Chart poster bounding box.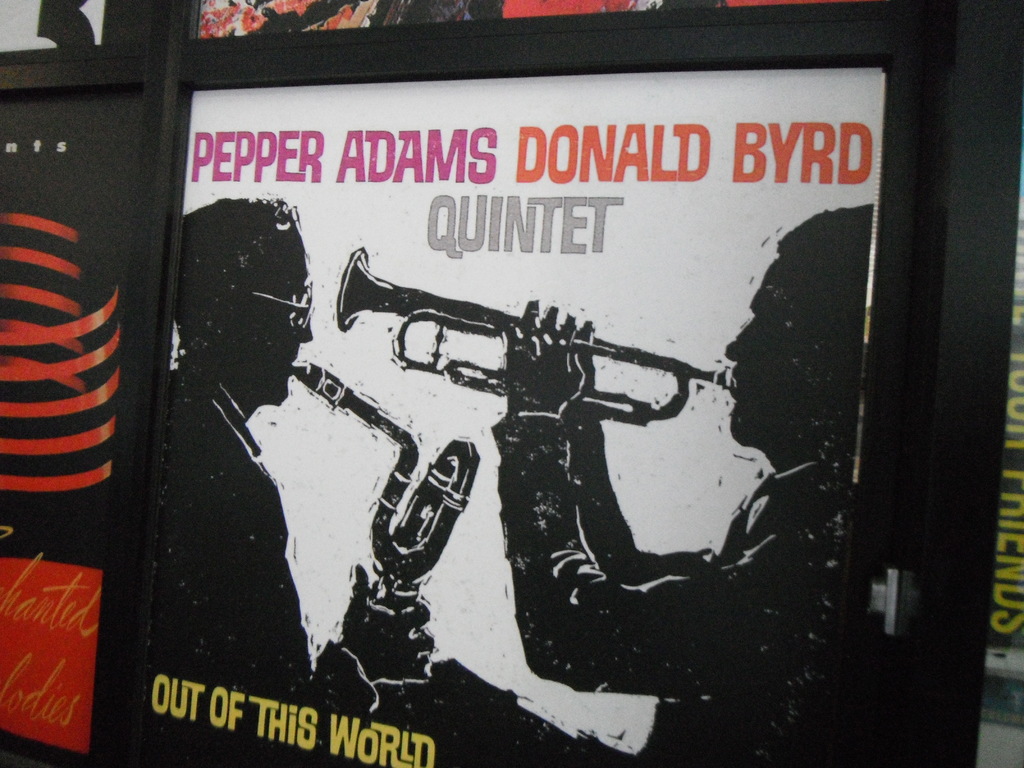
Charted: [138, 64, 883, 766].
